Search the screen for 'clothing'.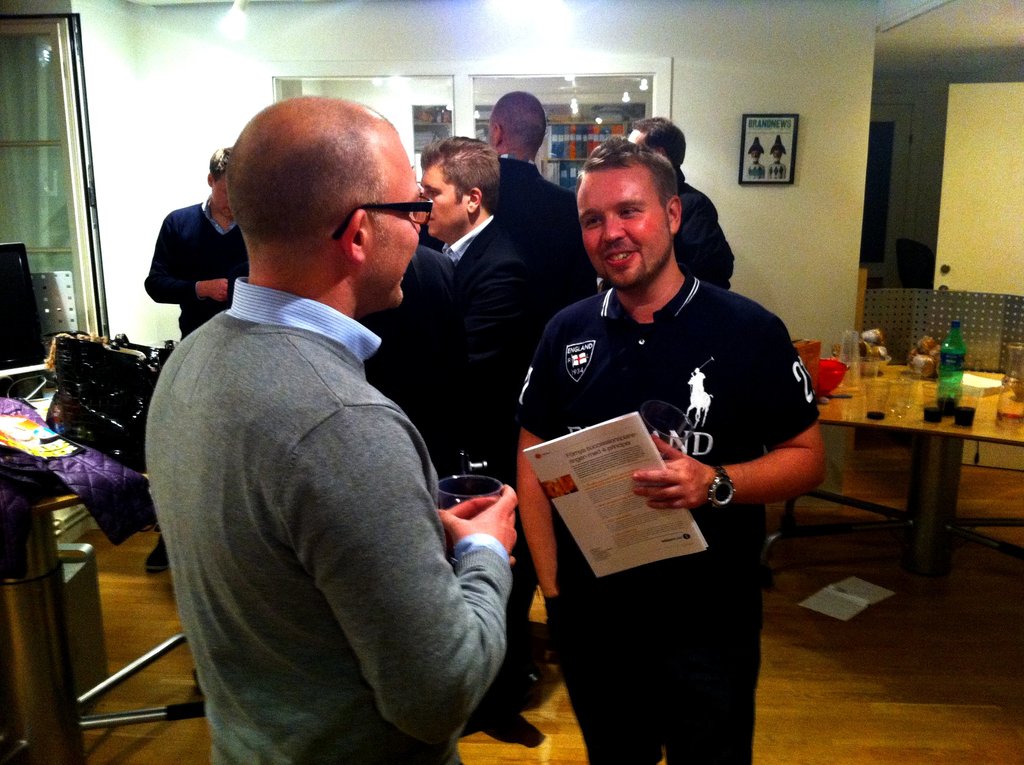
Found at x1=518 y1=271 x2=820 y2=764.
